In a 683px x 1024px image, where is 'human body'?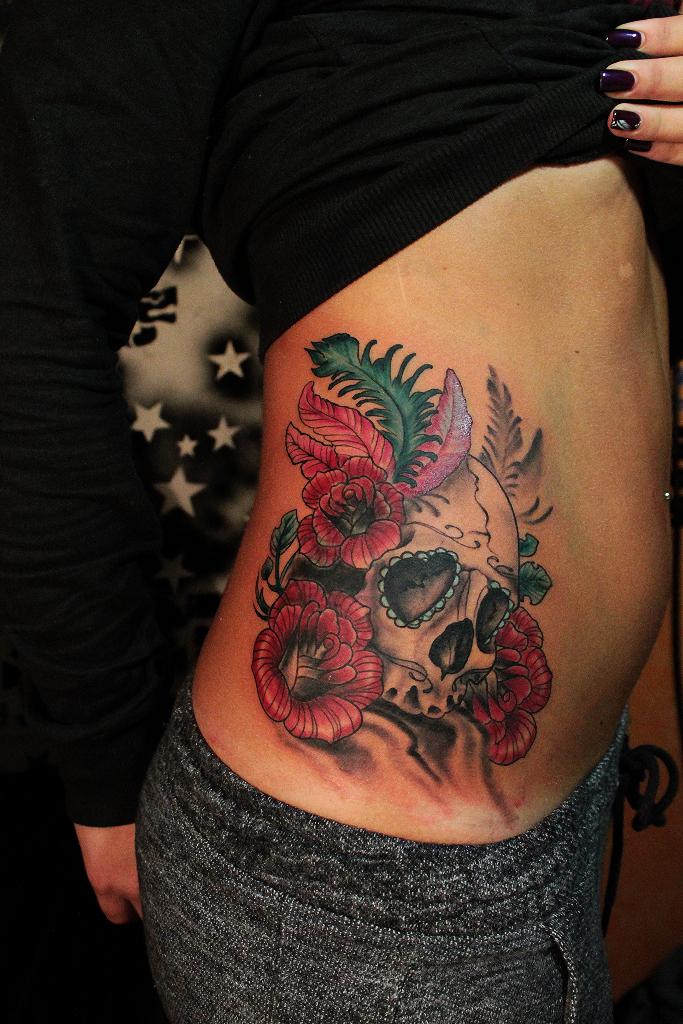
l=97, t=0, r=682, b=1020.
